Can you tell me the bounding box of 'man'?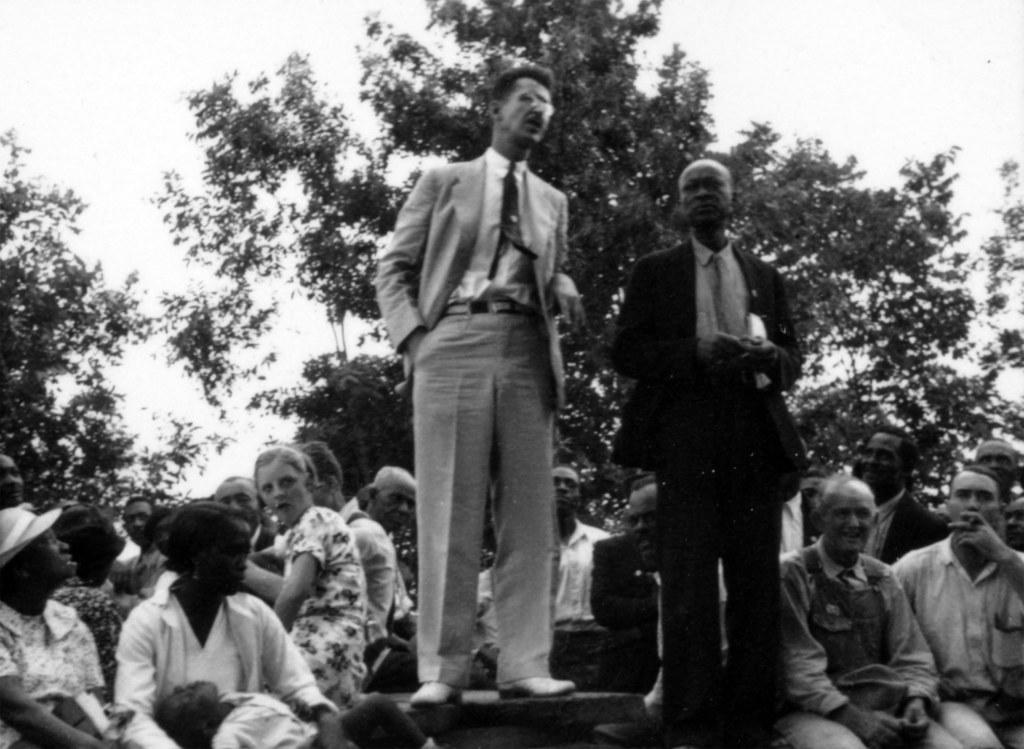
[612, 154, 807, 748].
